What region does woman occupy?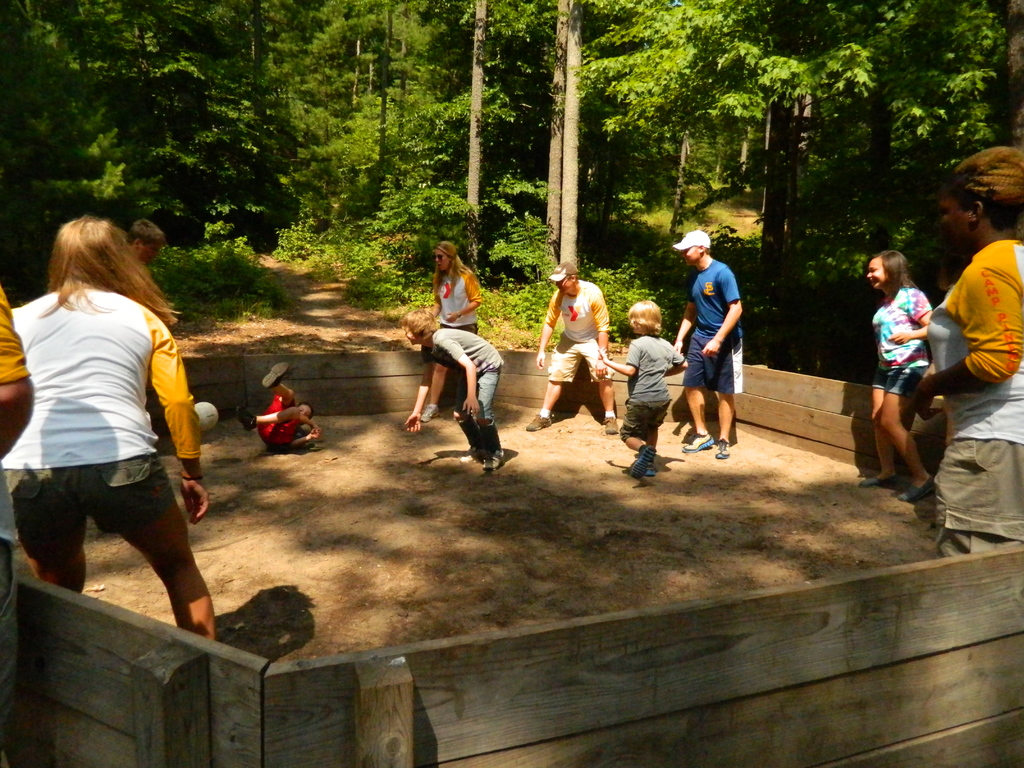
[x1=417, y1=239, x2=484, y2=418].
